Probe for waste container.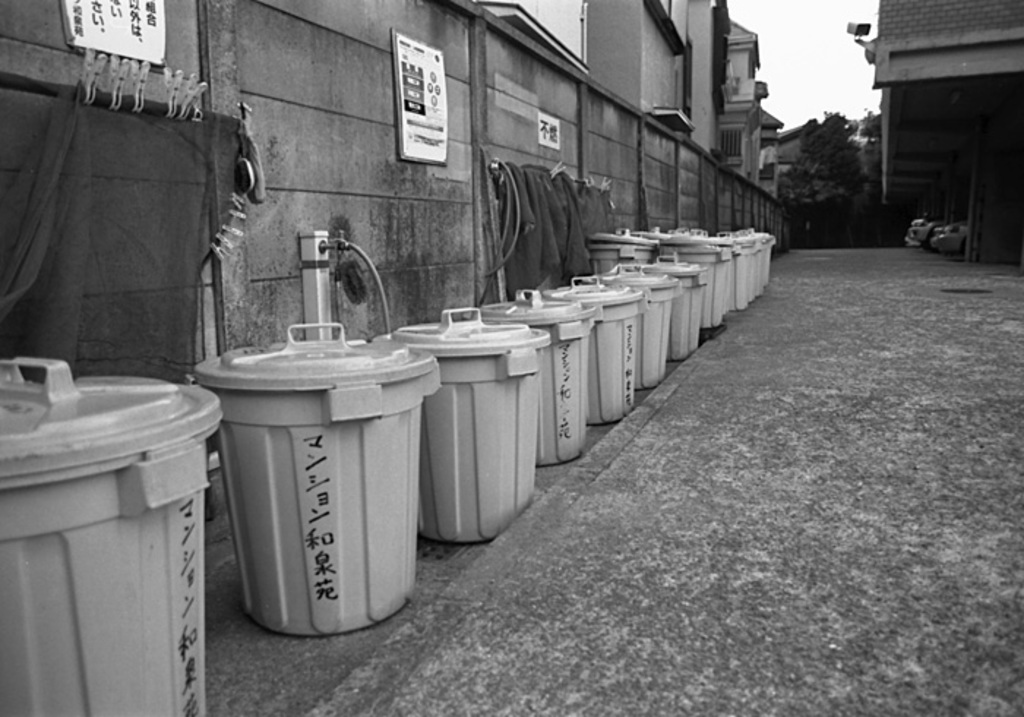
Probe result: (left=180, top=318, right=446, bottom=639).
